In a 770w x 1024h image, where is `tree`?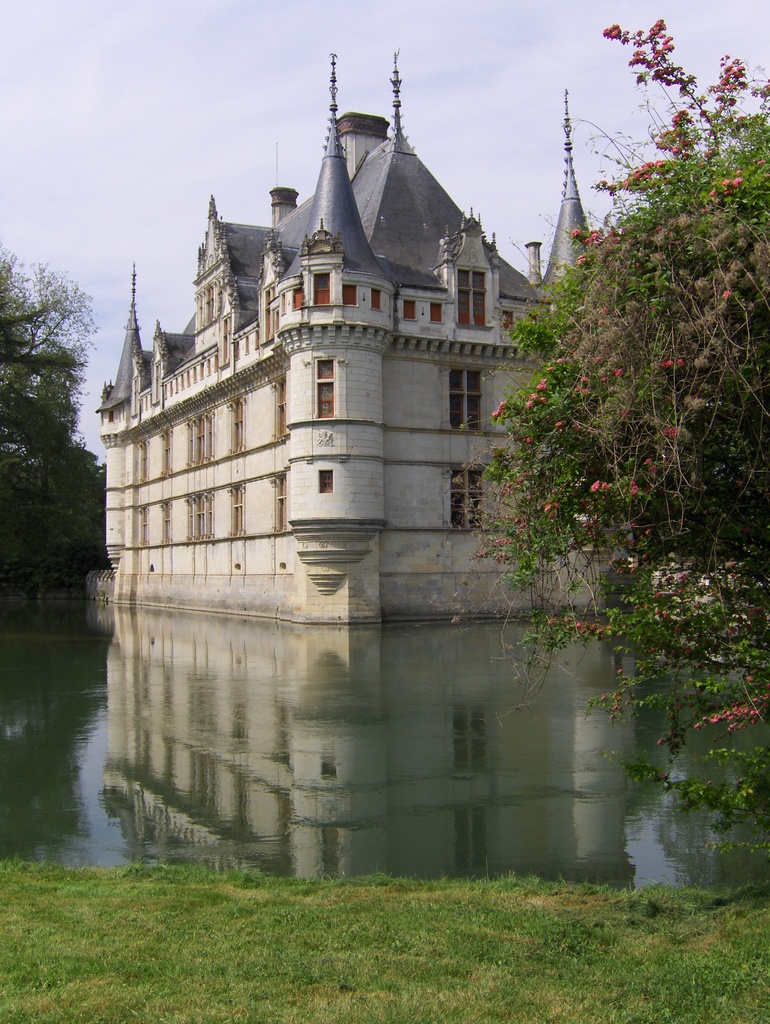
[477, 24, 769, 815].
